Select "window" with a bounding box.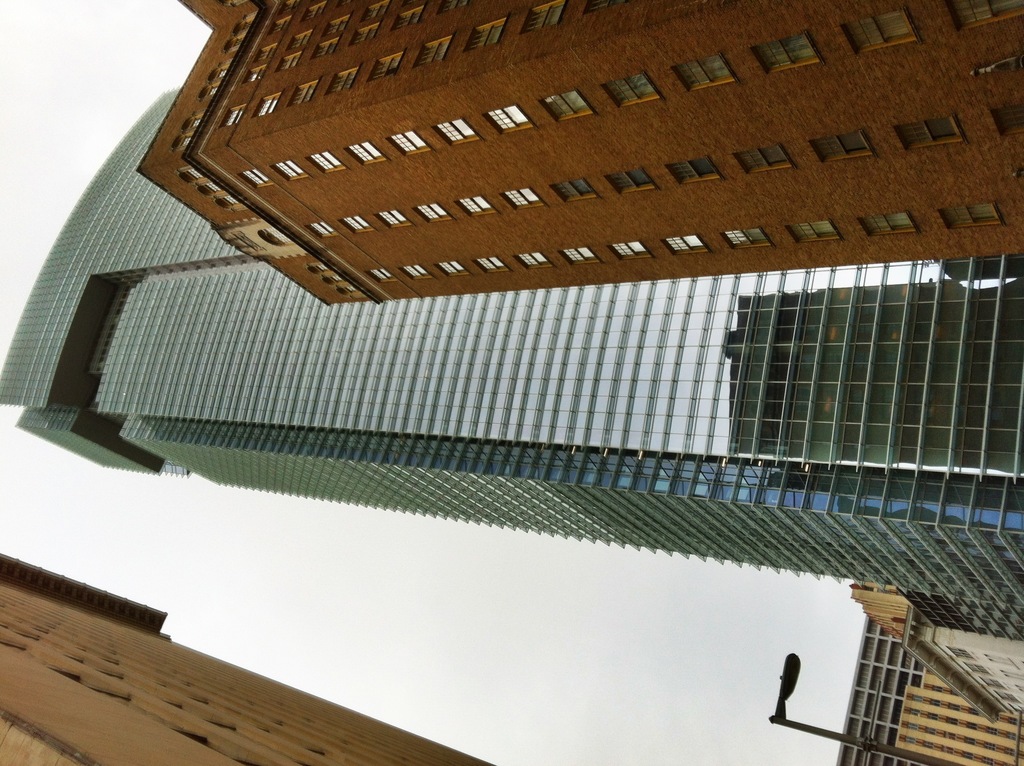
(660, 230, 710, 259).
